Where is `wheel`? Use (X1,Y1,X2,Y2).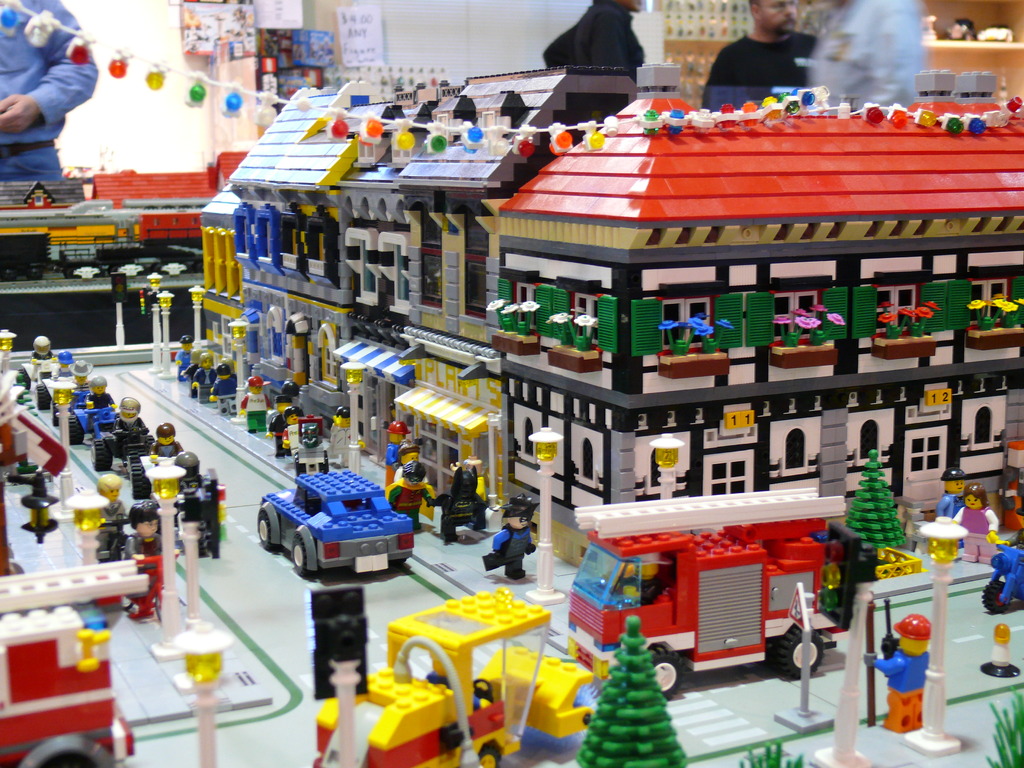
(145,436,153,451).
